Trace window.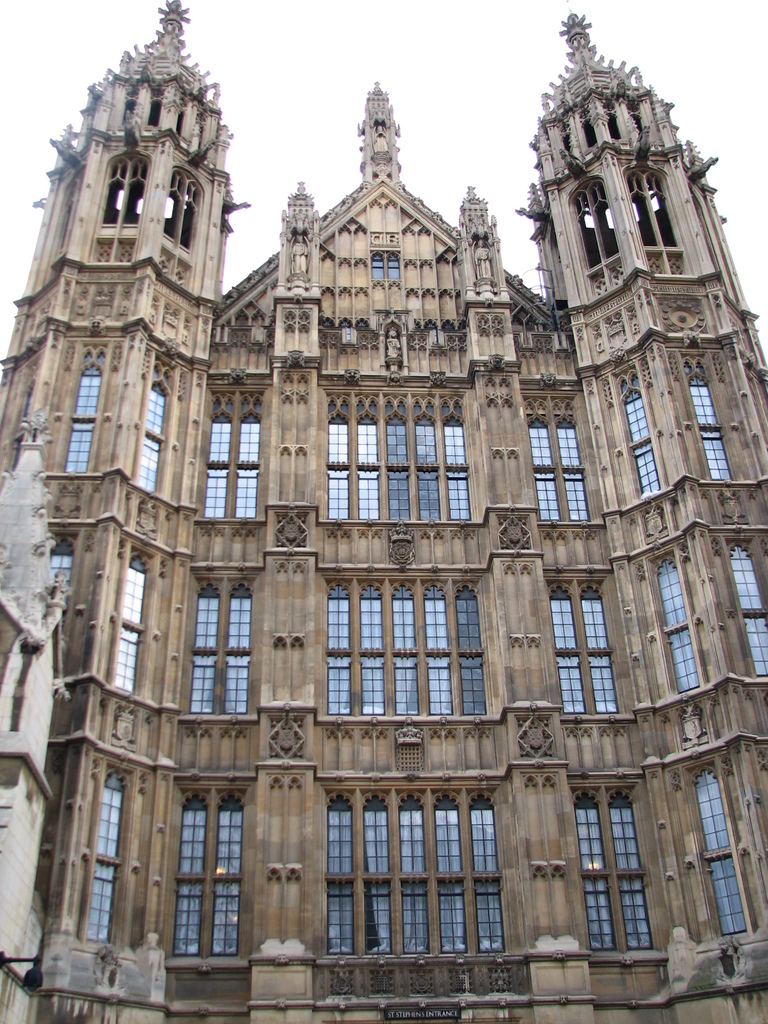
Traced to left=614, top=804, right=659, bottom=951.
